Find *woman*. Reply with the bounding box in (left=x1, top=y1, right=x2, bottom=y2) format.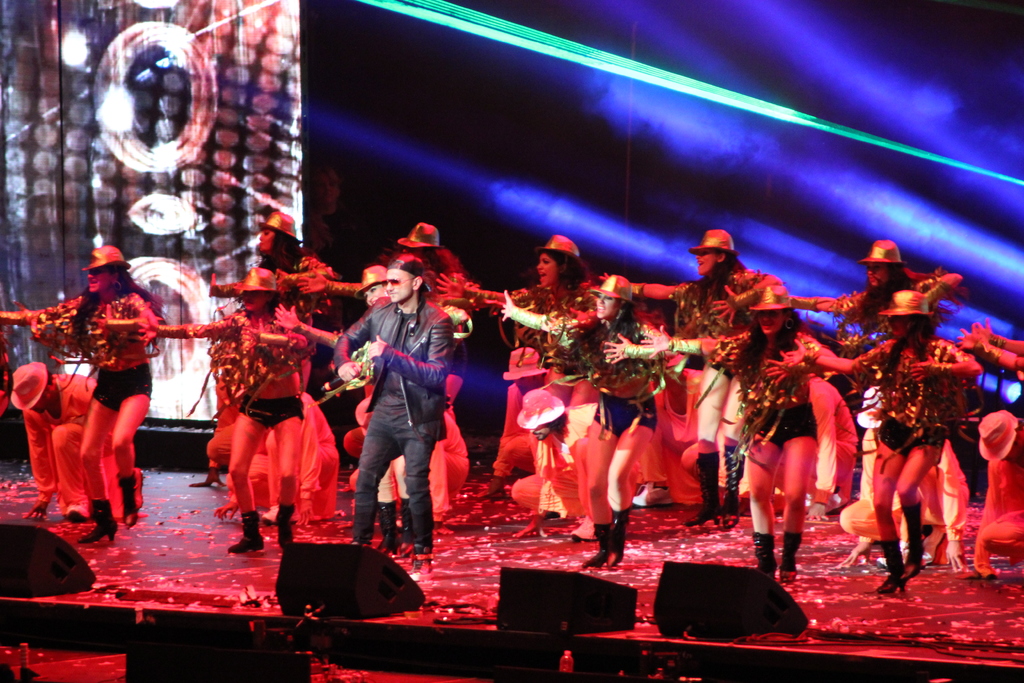
(left=499, top=231, right=618, bottom=543).
